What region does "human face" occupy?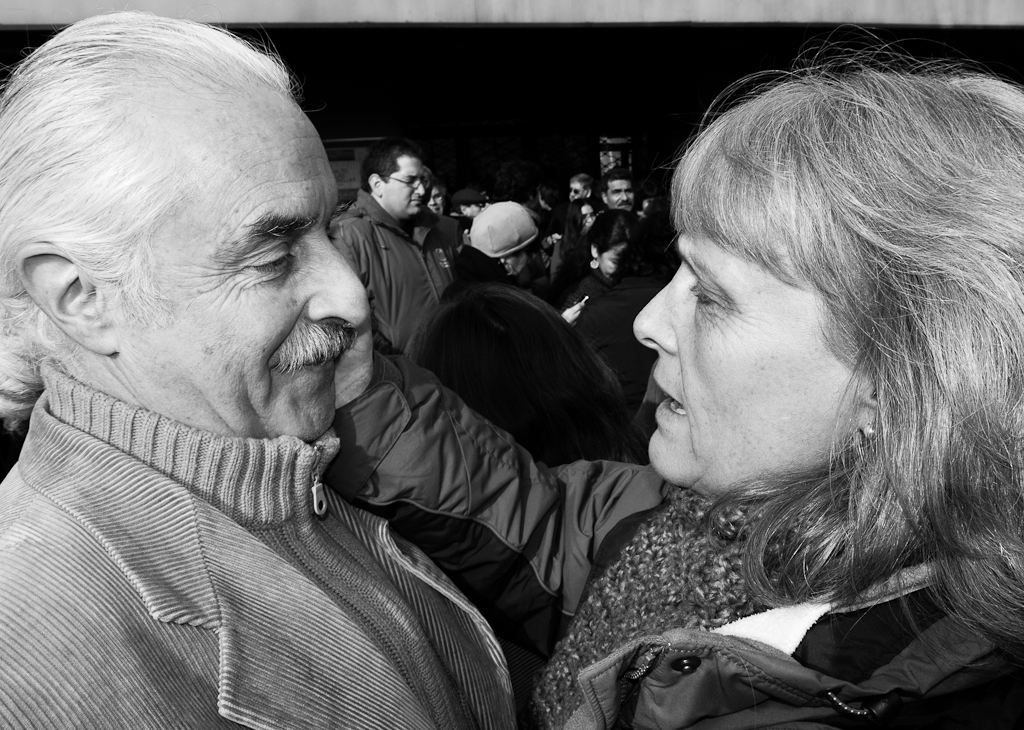
594 247 622 276.
